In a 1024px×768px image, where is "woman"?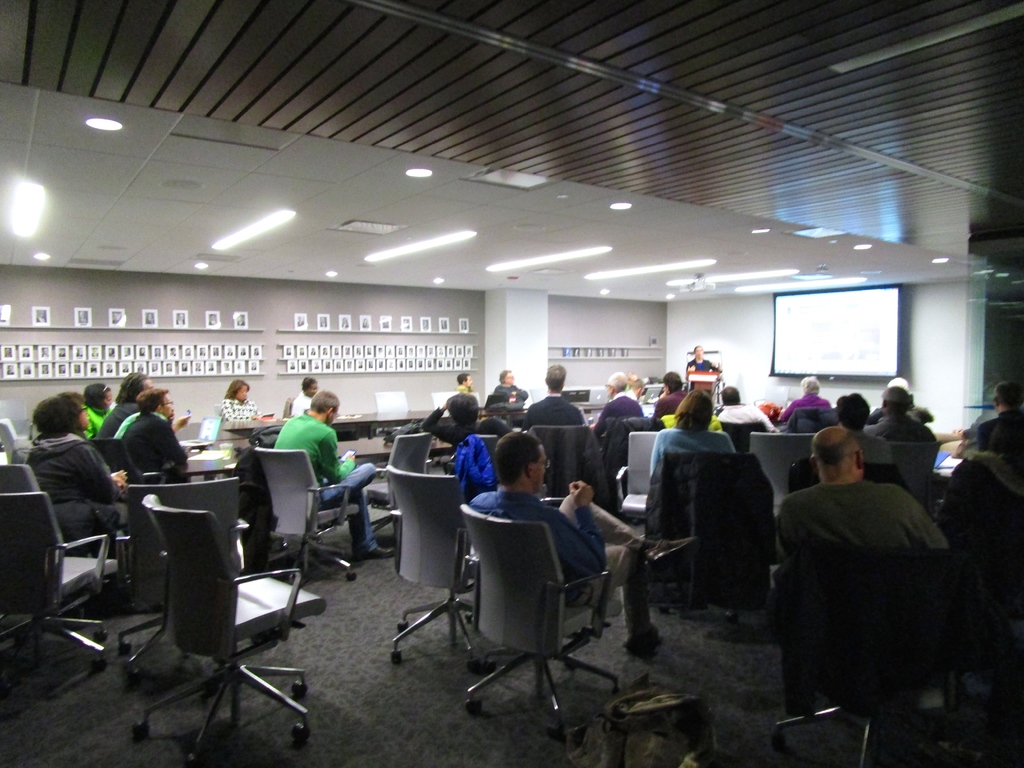
l=420, t=392, r=521, b=451.
